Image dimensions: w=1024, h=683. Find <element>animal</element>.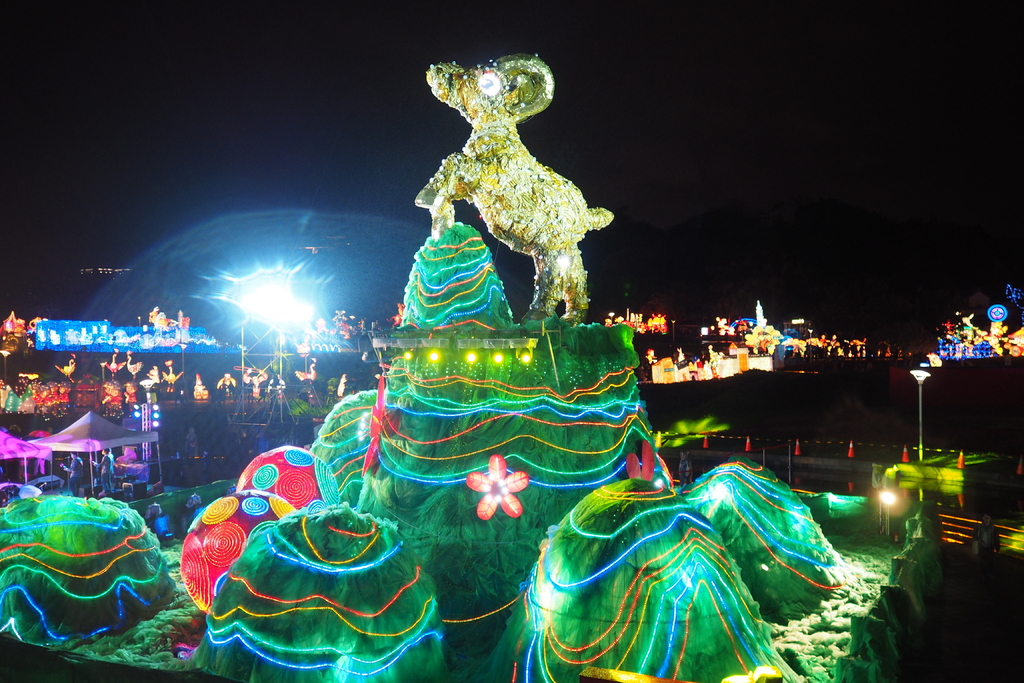
l=56, t=353, r=75, b=383.
